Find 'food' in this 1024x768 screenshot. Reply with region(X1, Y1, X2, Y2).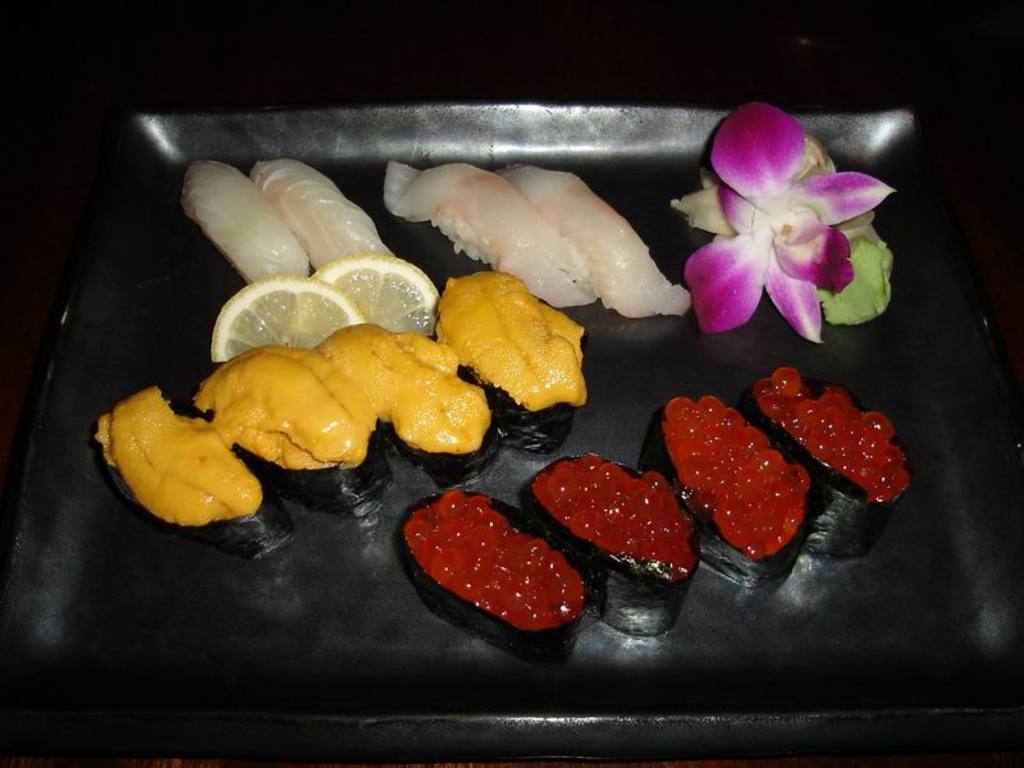
region(207, 274, 367, 367).
